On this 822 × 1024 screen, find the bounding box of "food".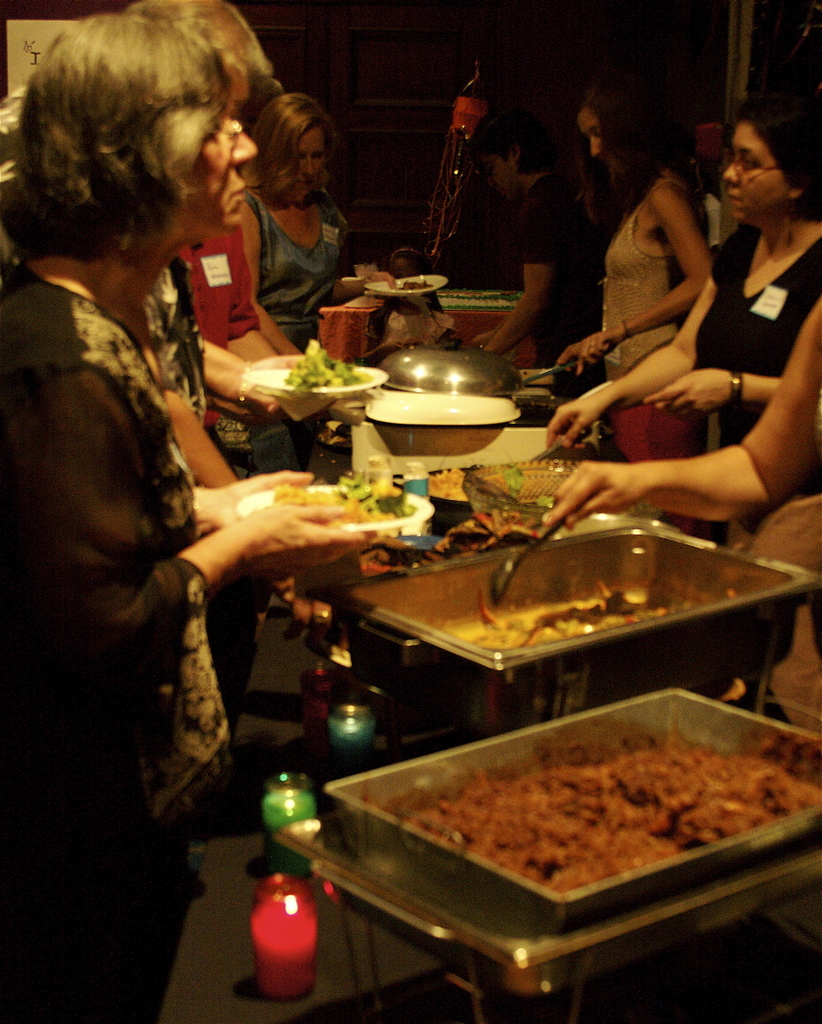
Bounding box: 398,276,430,288.
